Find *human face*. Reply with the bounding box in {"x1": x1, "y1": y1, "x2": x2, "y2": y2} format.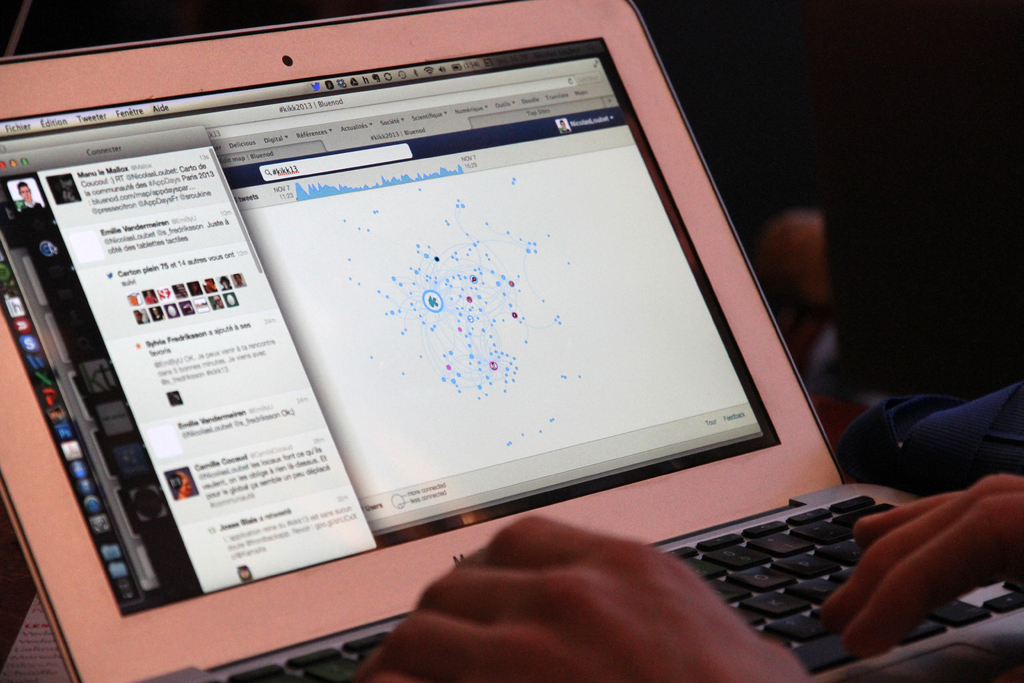
{"x1": 19, "y1": 185, "x2": 31, "y2": 201}.
